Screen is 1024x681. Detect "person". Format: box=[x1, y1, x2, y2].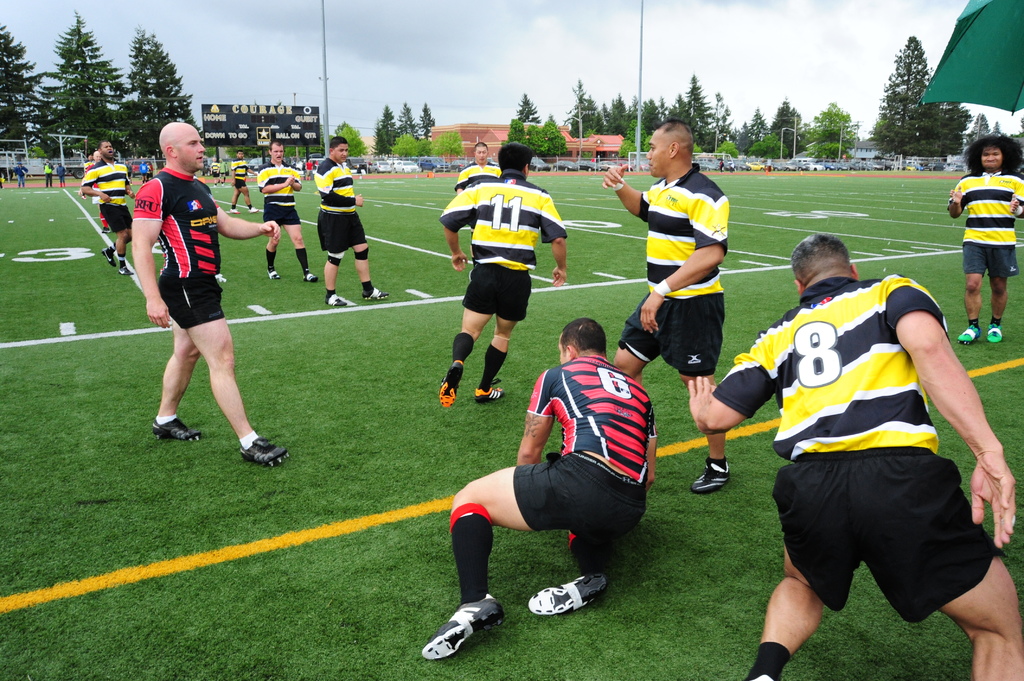
box=[42, 163, 52, 186].
